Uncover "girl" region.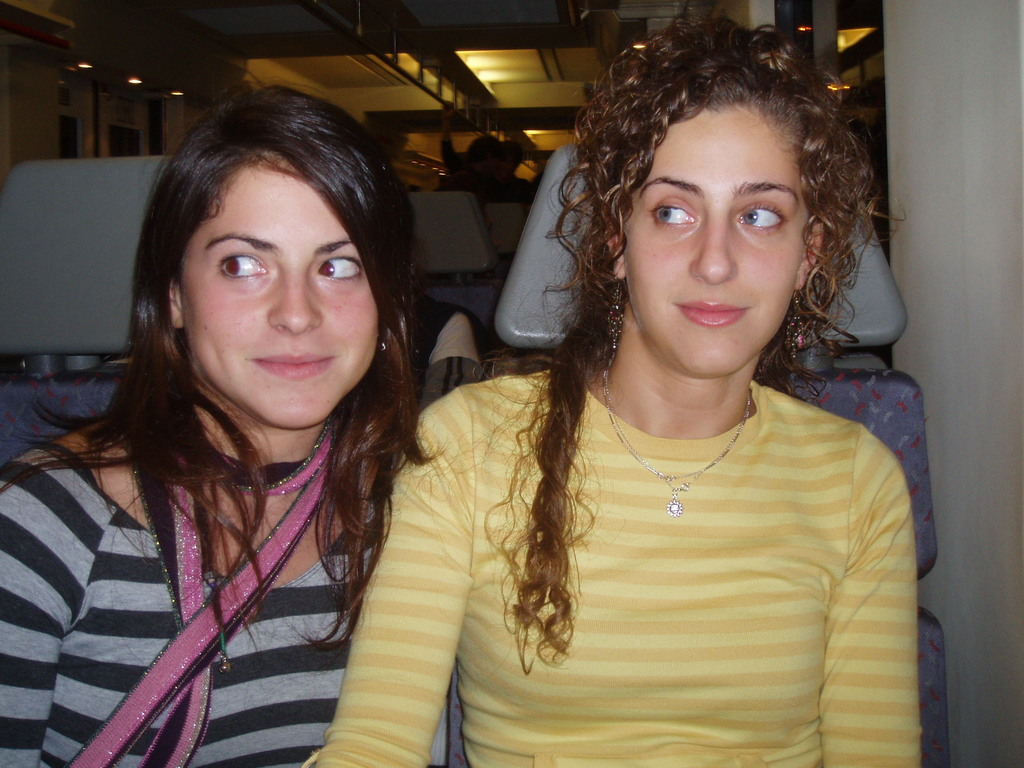
Uncovered: 0,76,446,767.
